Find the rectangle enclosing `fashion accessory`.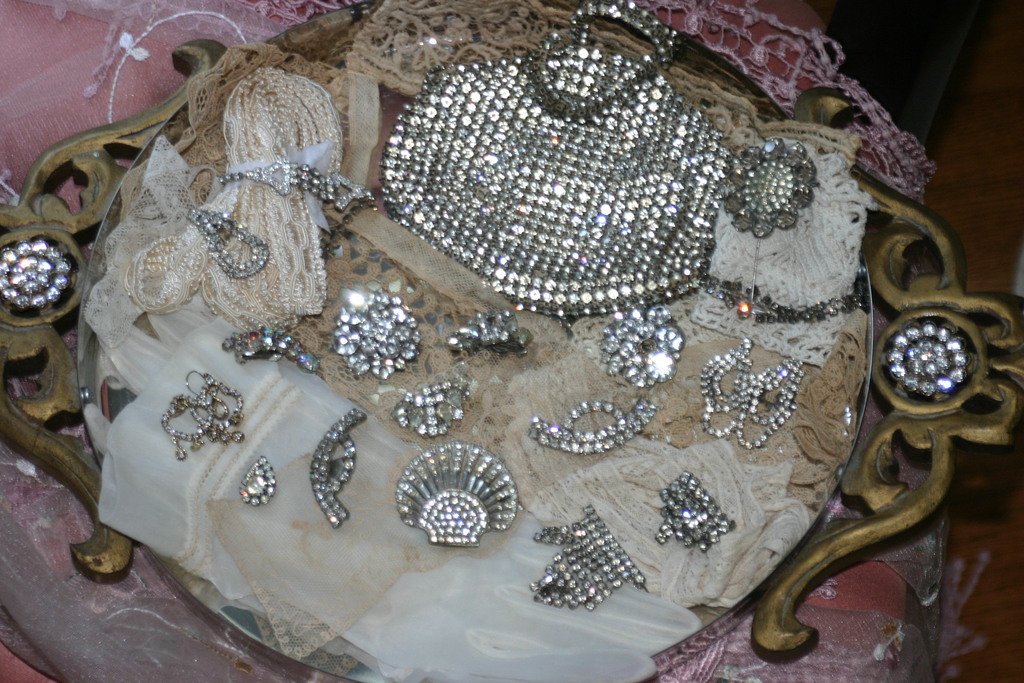
select_region(184, 369, 246, 444).
